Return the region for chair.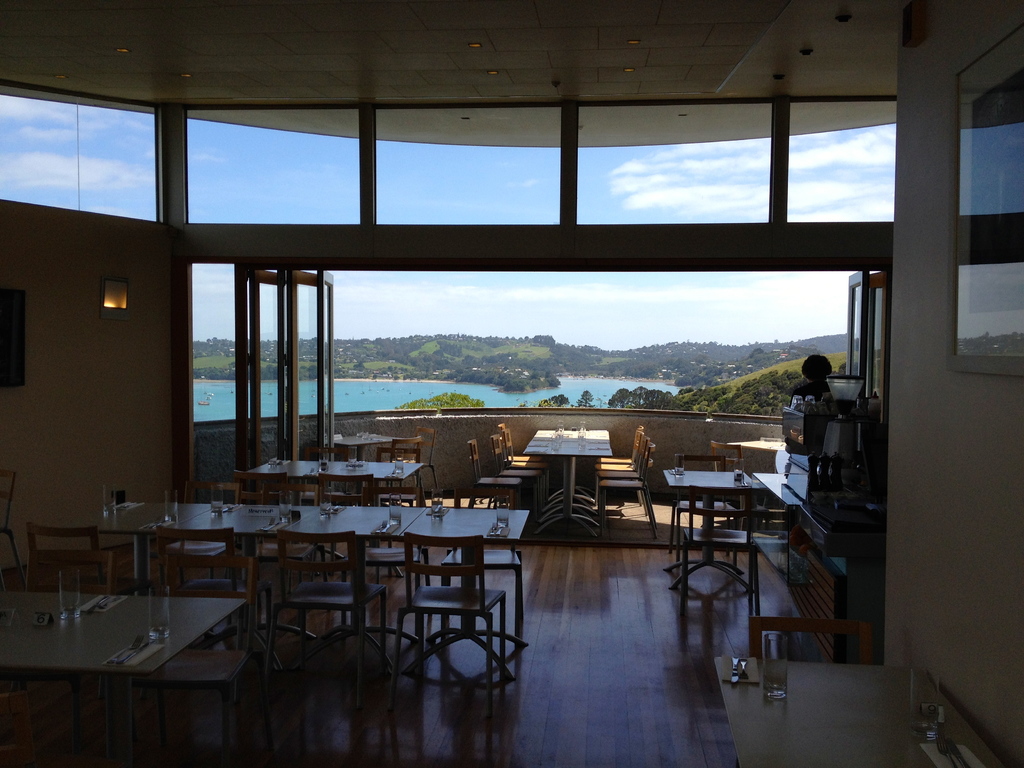
<box>153,520,271,662</box>.
